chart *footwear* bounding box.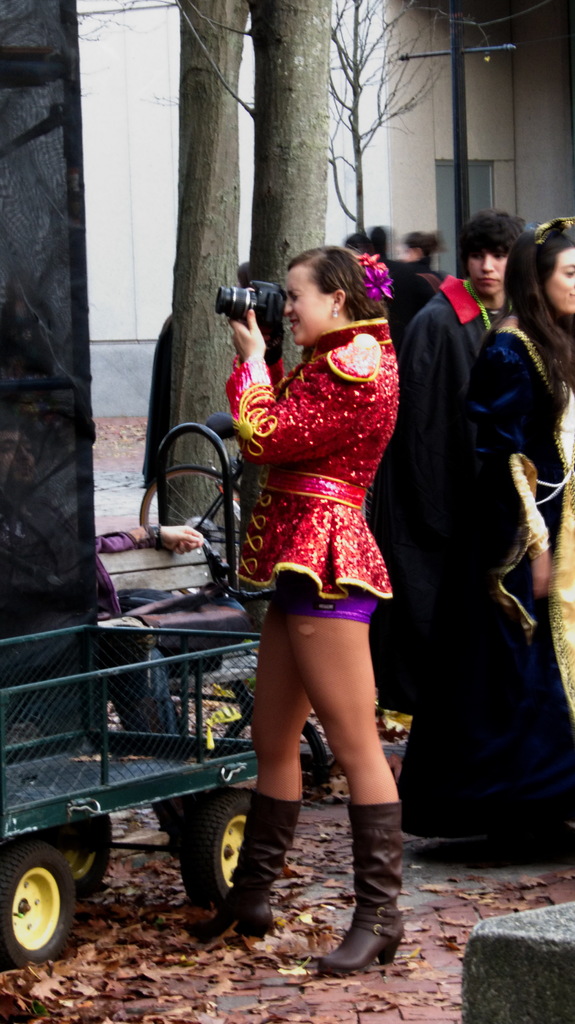
Charted: detection(192, 785, 306, 939).
